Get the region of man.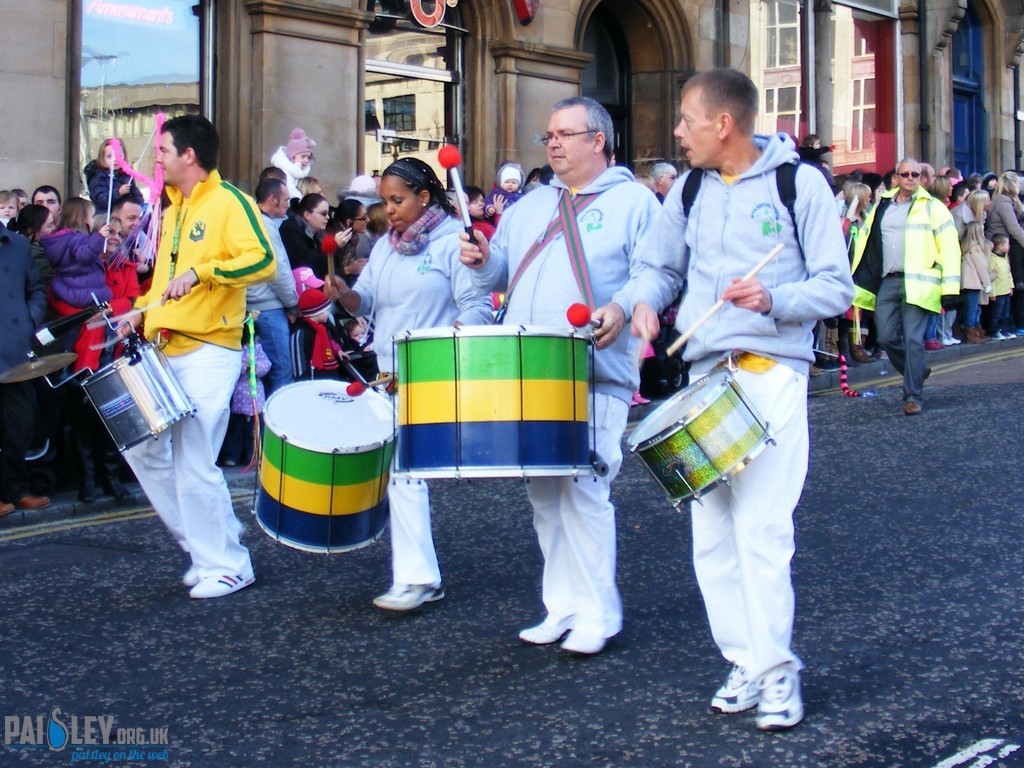
31/185/61/226.
